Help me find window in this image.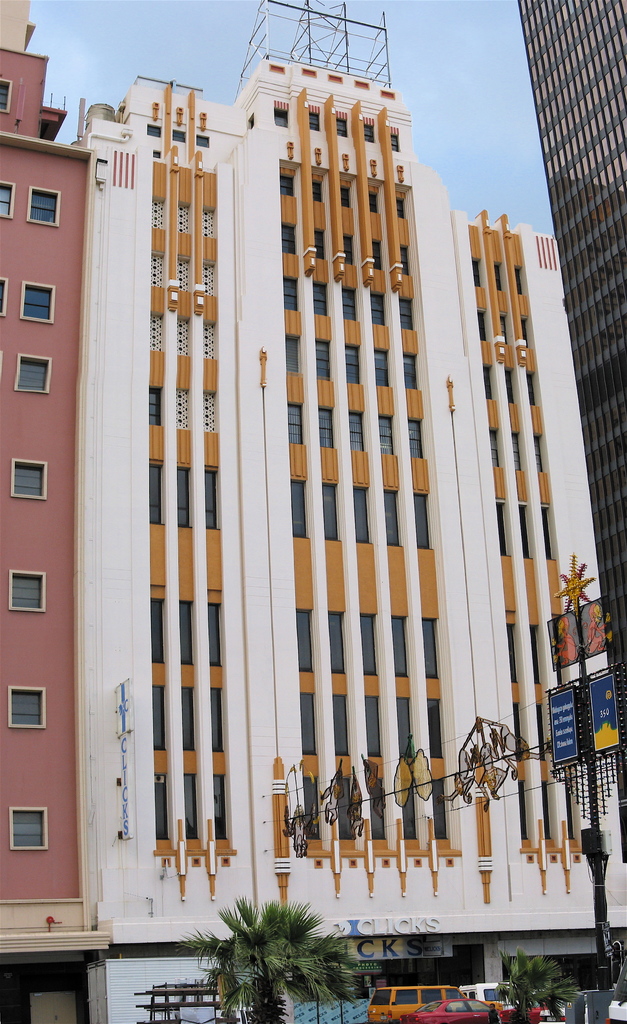
Found it: 280 161 294 196.
